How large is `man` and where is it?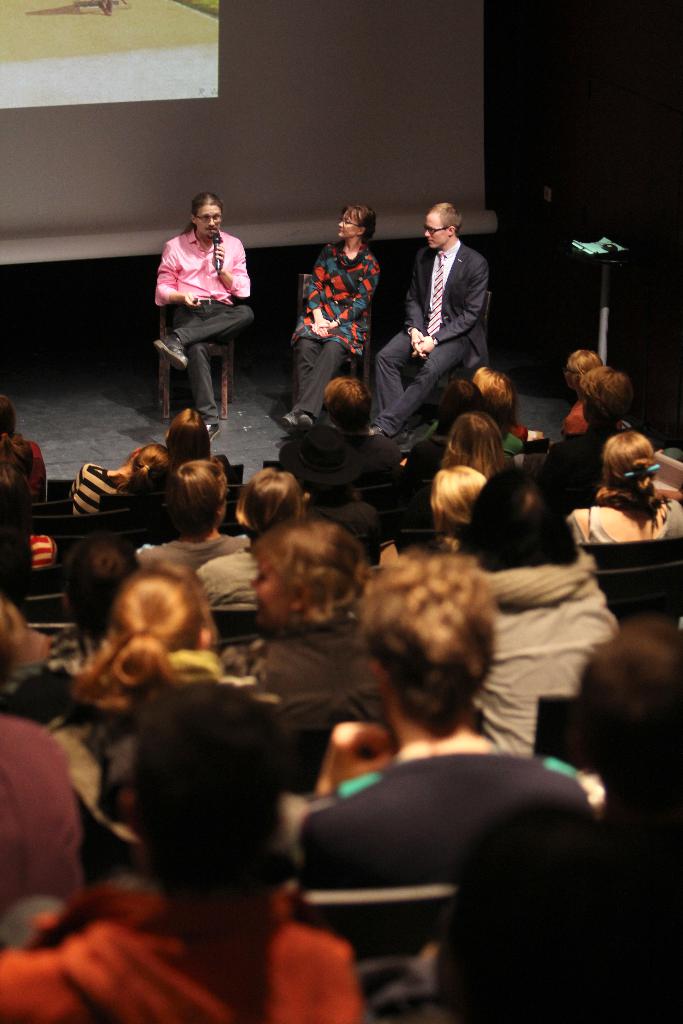
Bounding box: [537,359,637,511].
